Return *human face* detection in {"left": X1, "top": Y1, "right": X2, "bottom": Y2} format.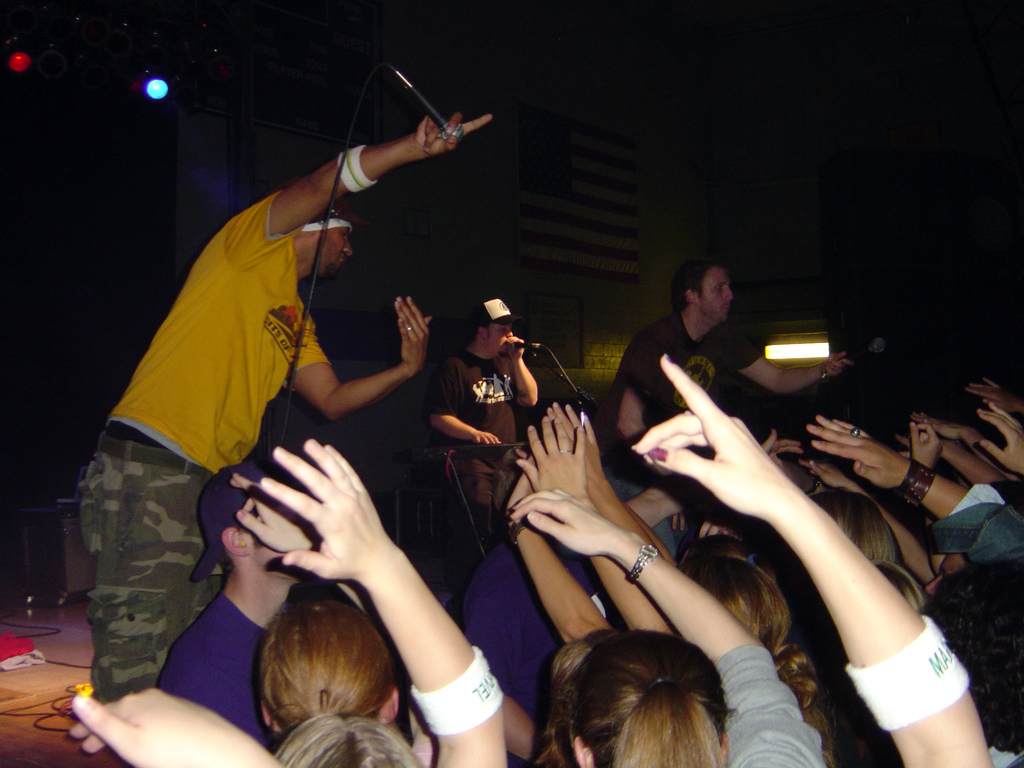
{"left": 489, "top": 324, "right": 515, "bottom": 357}.
